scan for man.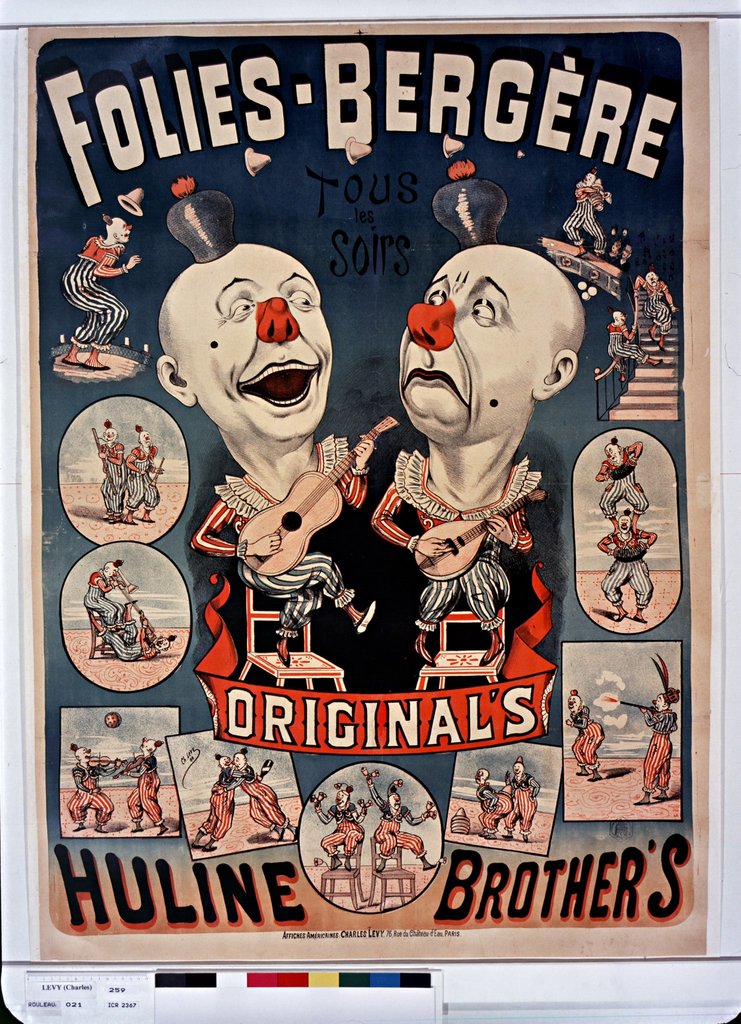
Scan result: BBox(633, 691, 680, 806).
